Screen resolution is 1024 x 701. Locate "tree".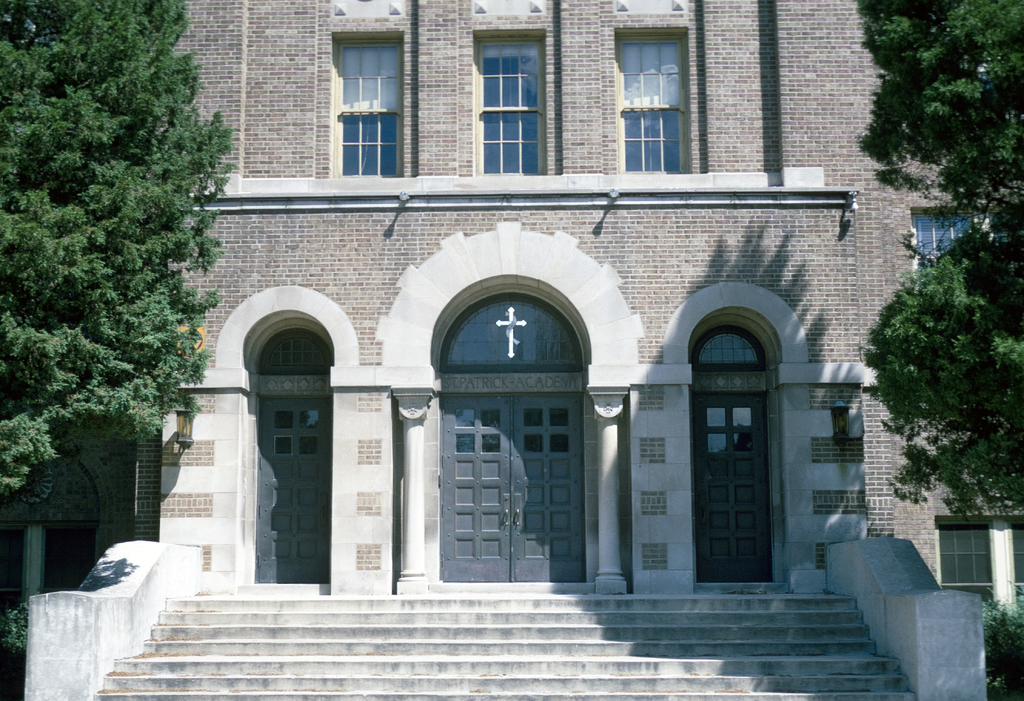
<bbox>4, 12, 211, 597</bbox>.
